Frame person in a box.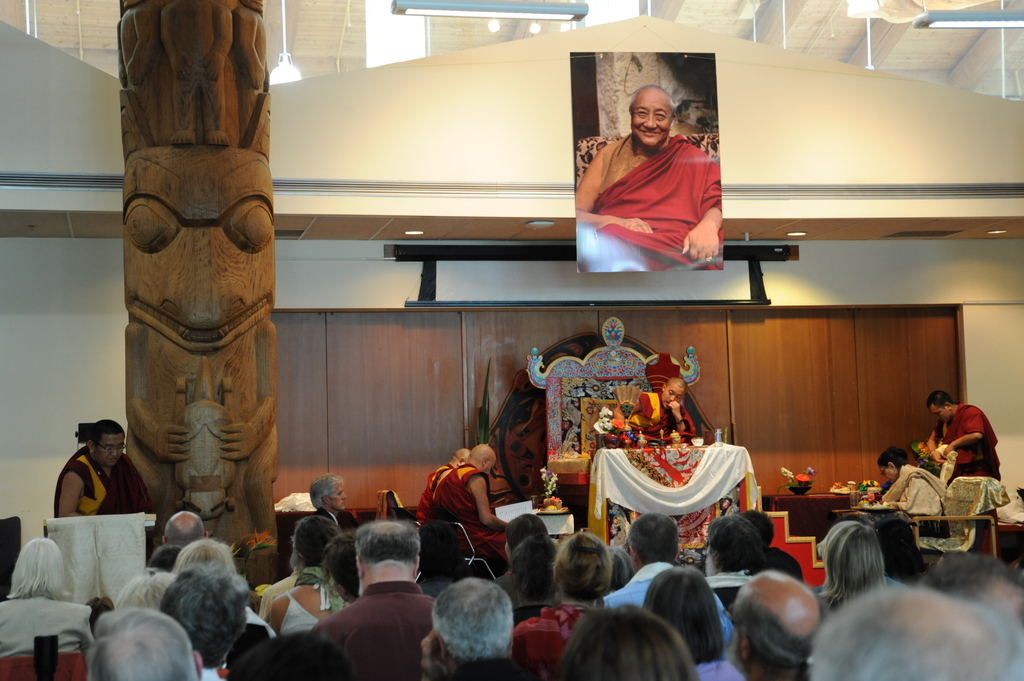
bbox=(768, 558, 804, 579).
